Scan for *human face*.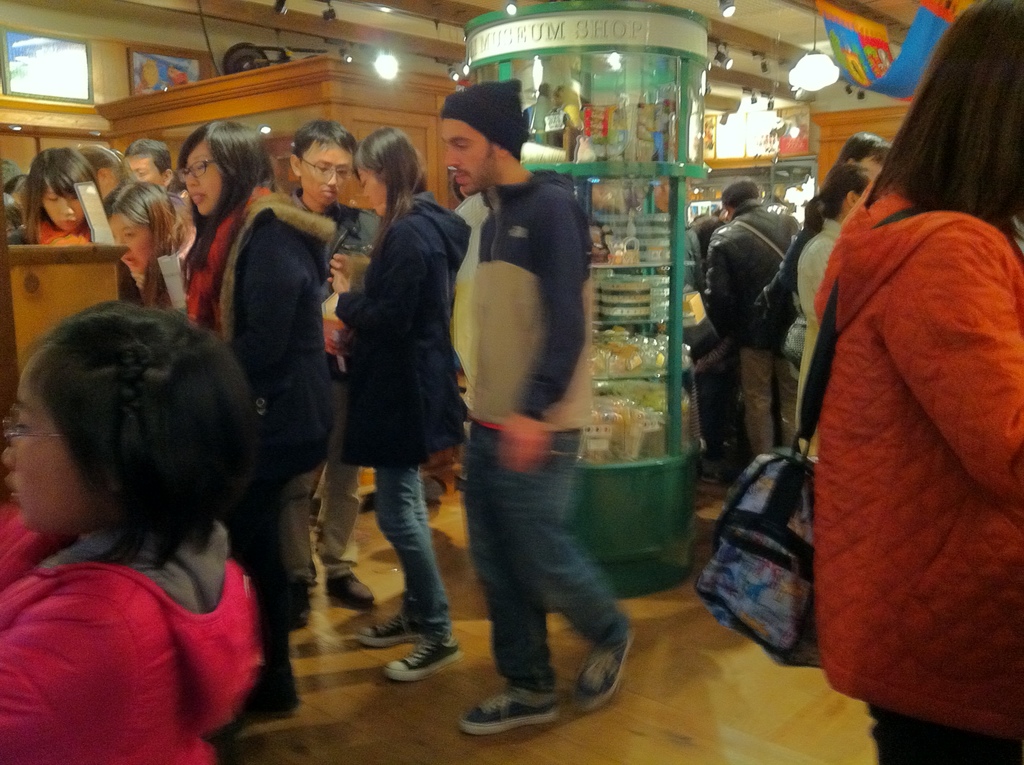
Scan result: 844:159:886:175.
